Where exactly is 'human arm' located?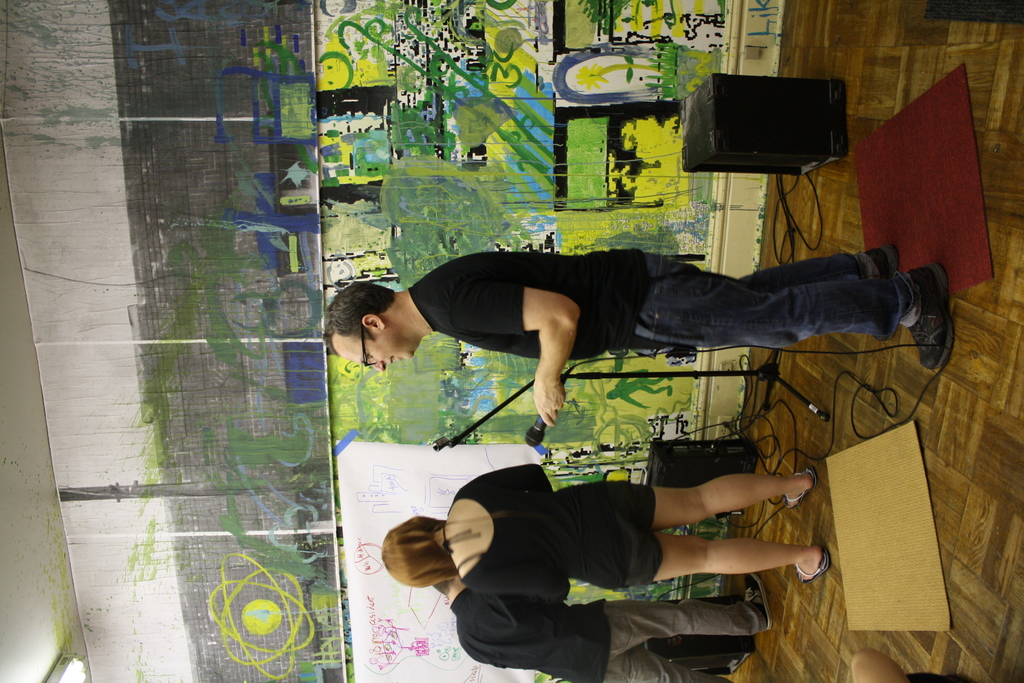
Its bounding box is 445,552,580,611.
